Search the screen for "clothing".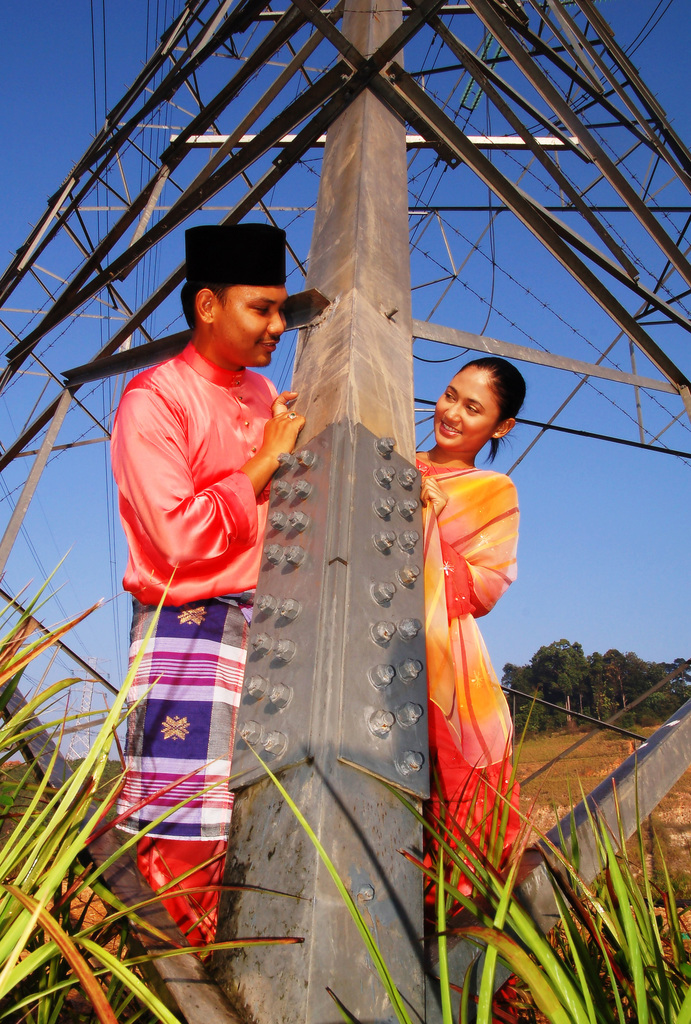
Found at <region>105, 344, 292, 968</region>.
